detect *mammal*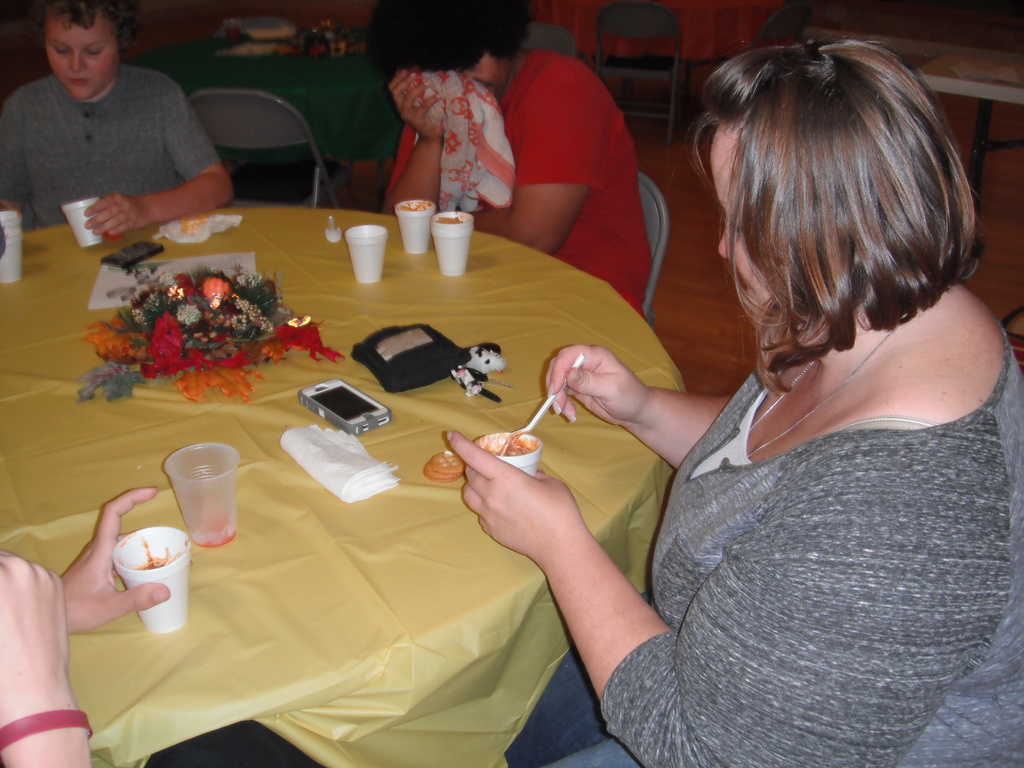
(0,481,166,767)
